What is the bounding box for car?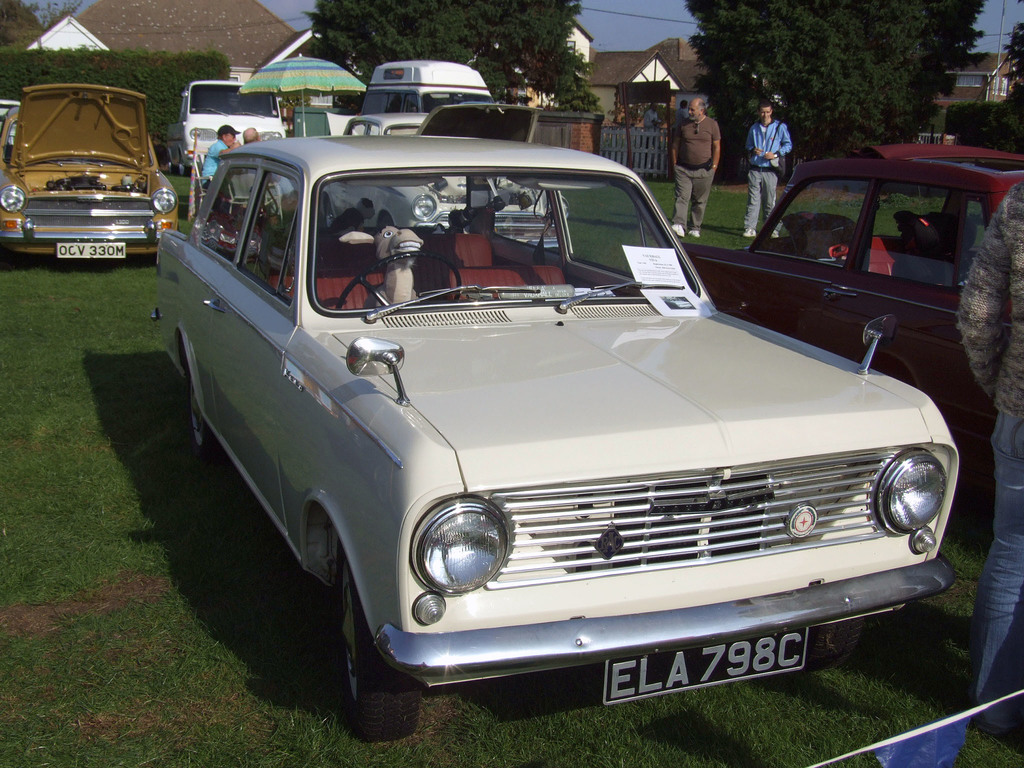
Rect(0, 77, 185, 262).
